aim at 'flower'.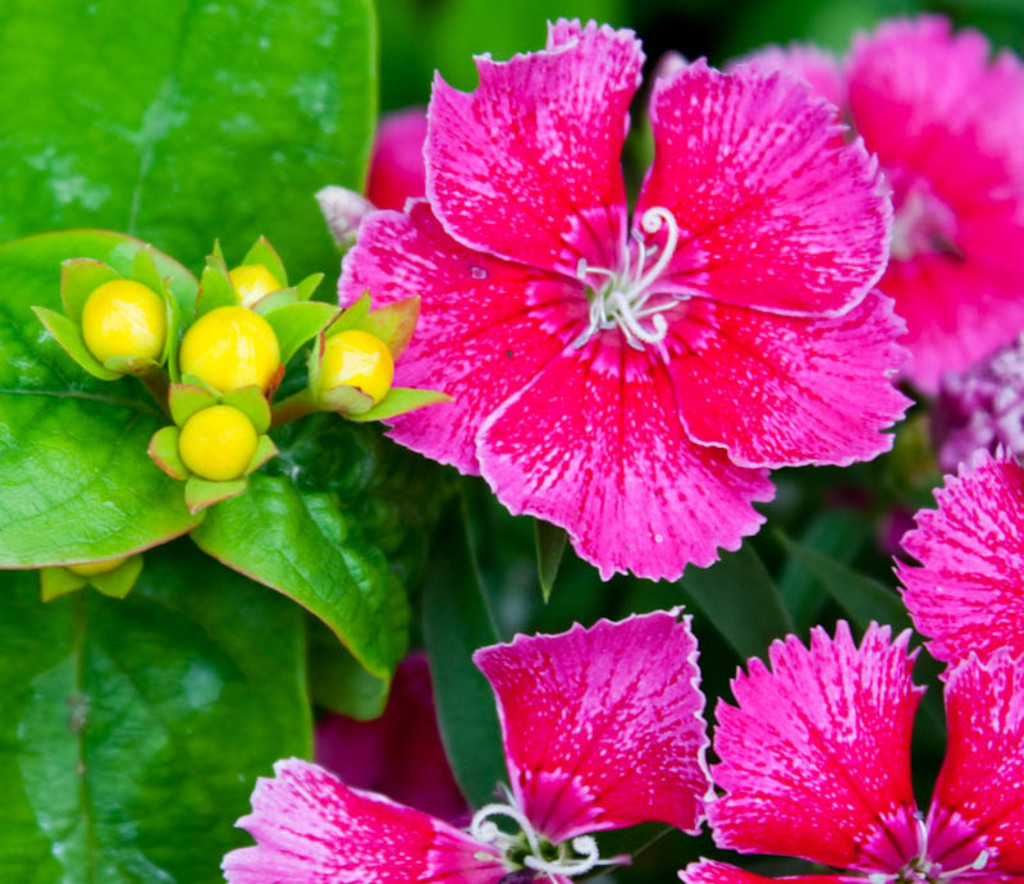
Aimed at x1=337 y1=28 x2=956 y2=572.
